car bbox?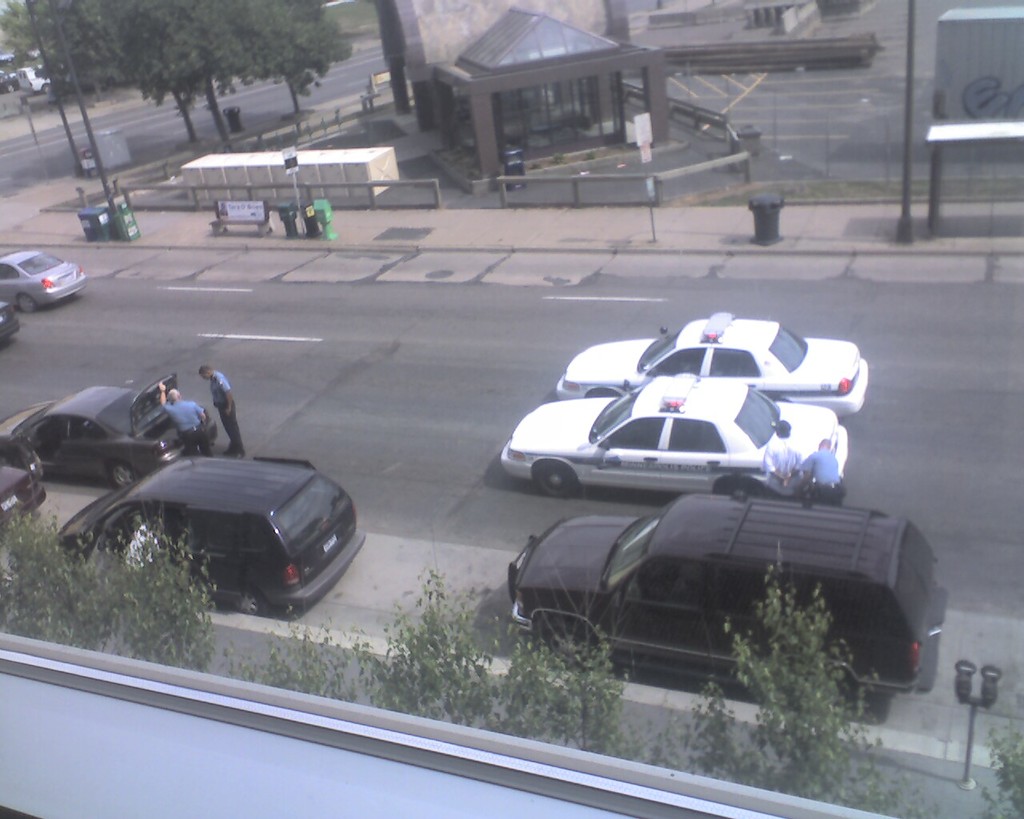
locate(58, 454, 364, 625)
